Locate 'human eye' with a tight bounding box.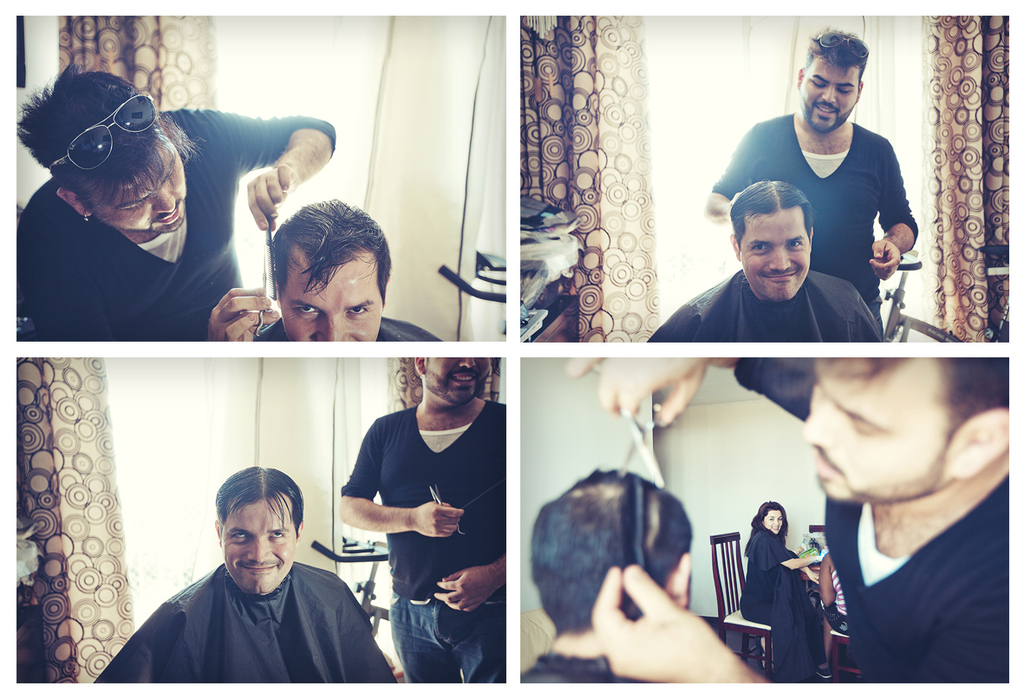
226/524/247/543.
